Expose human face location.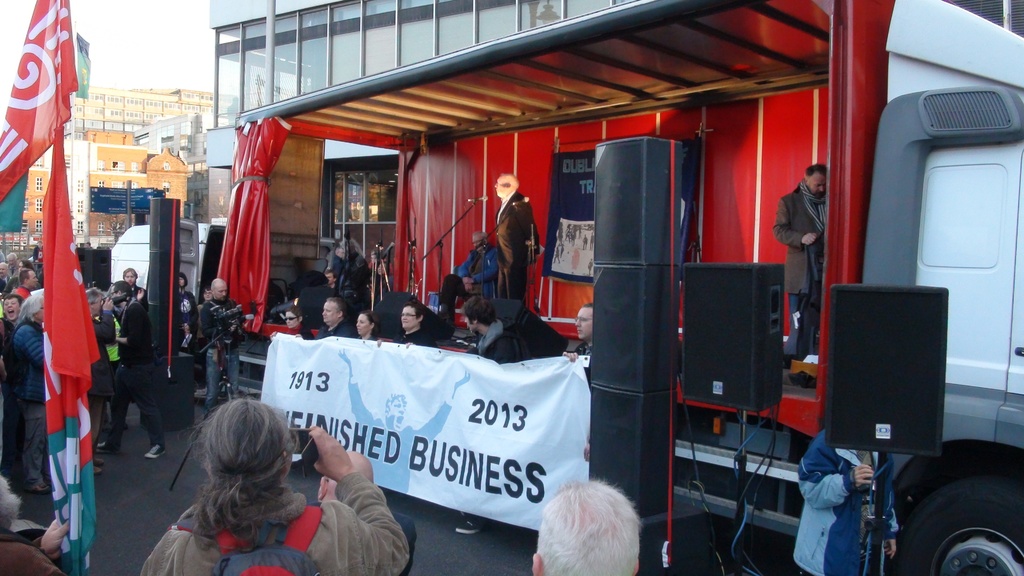
Exposed at [left=94, top=298, right=104, bottom=314].
